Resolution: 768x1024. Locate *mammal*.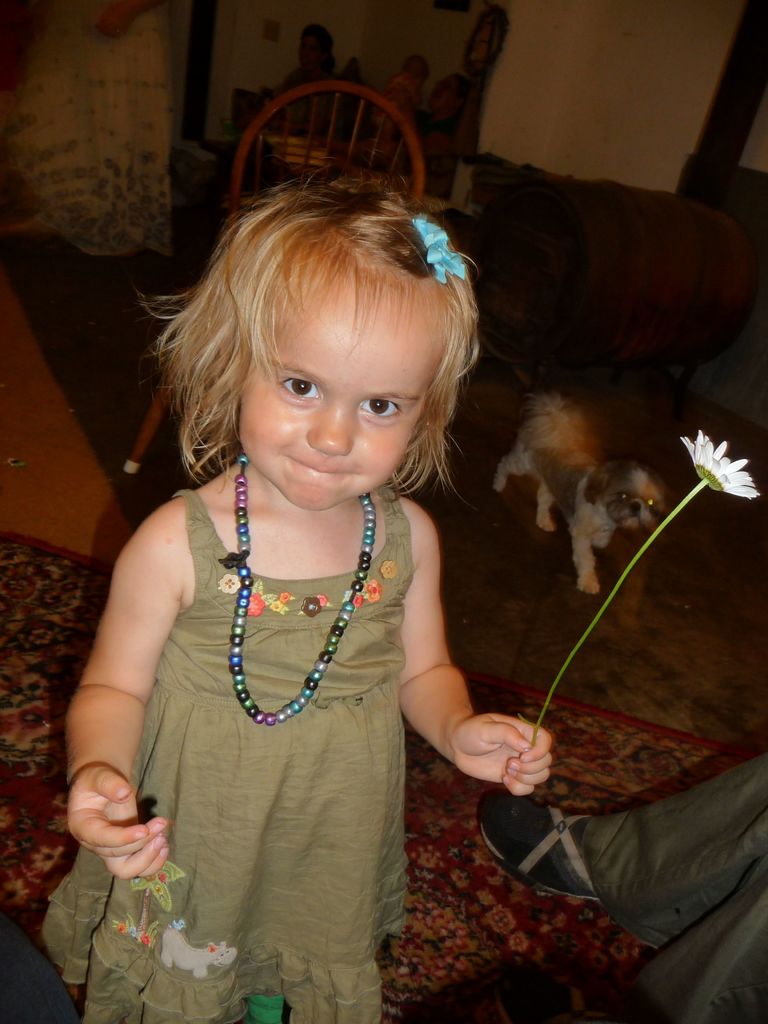
63,176,604,922.
